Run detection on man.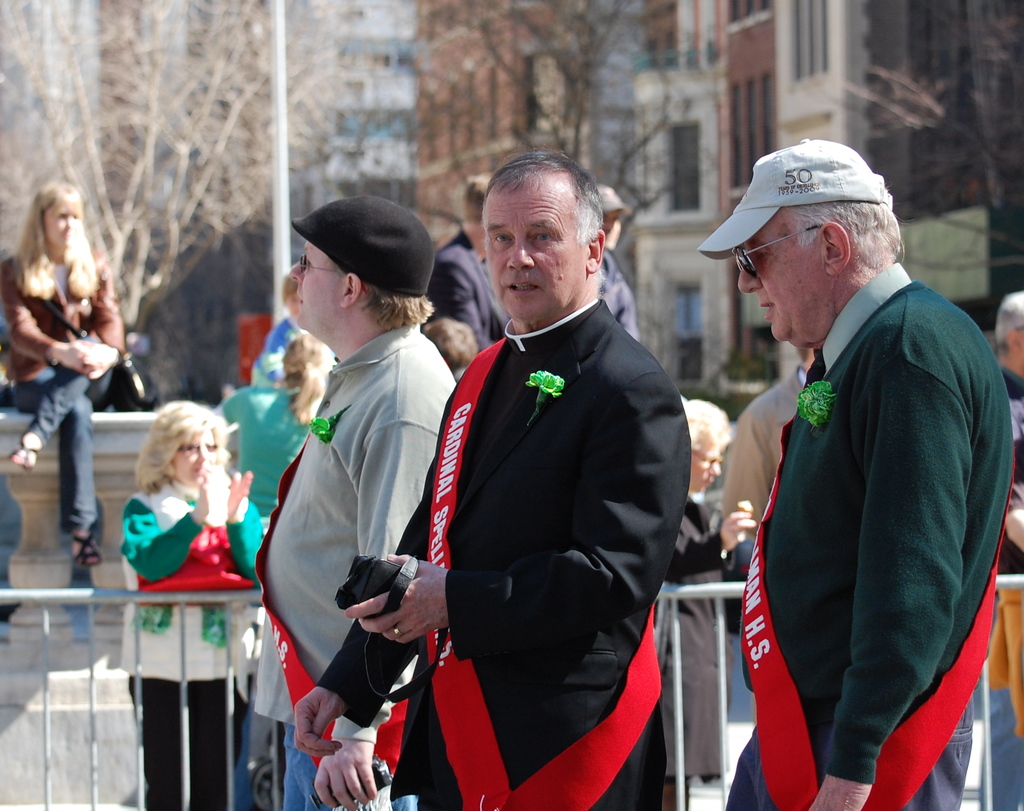
Result: detection(422, 170, 510, 348).
